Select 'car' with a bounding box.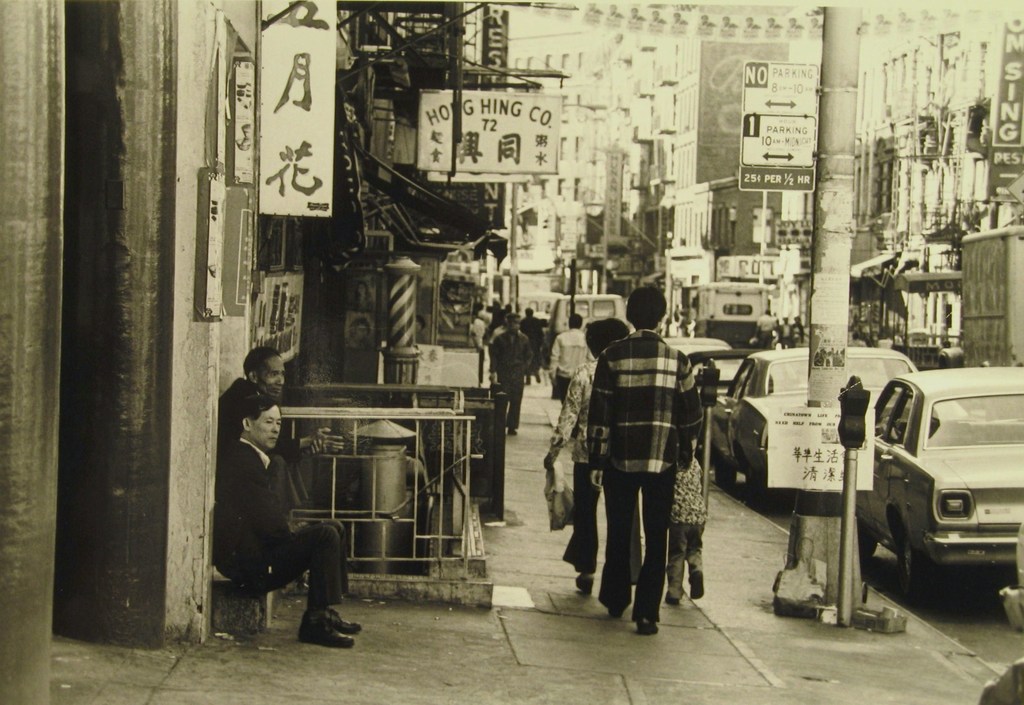
<region>851, 370, 1023, 616</region>.
